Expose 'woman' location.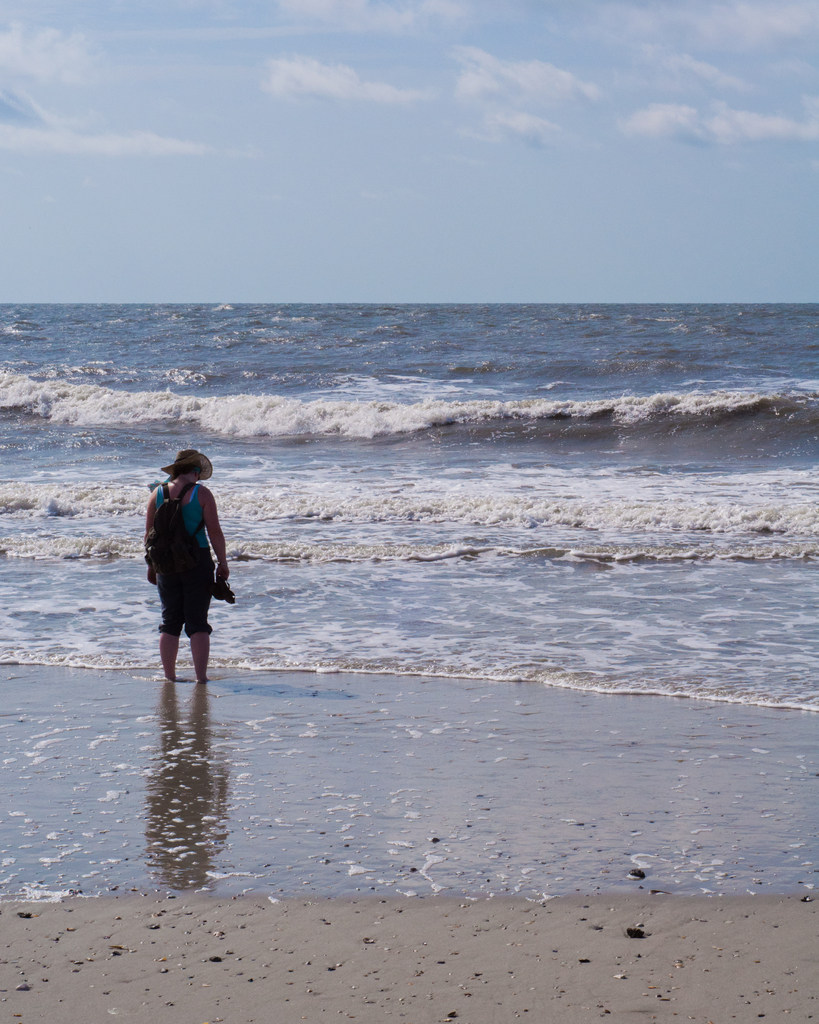
Exposed at <box>137,477,226,684</box>.
